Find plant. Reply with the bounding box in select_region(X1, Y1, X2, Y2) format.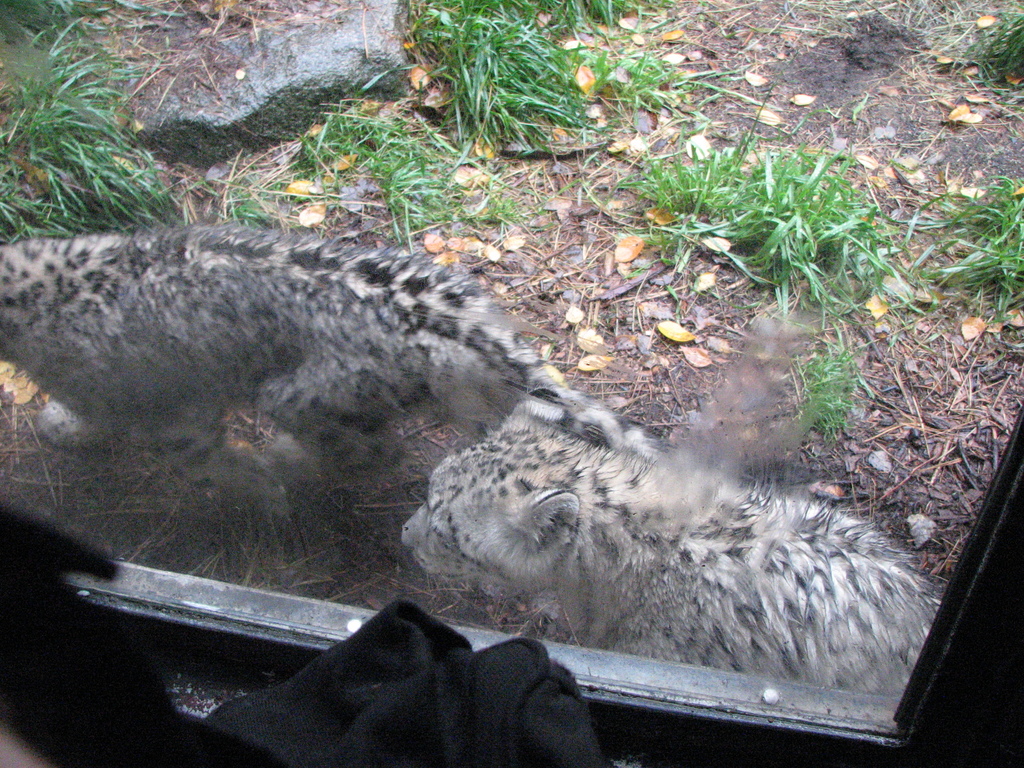
select_region(791, 360, 858, 429).
